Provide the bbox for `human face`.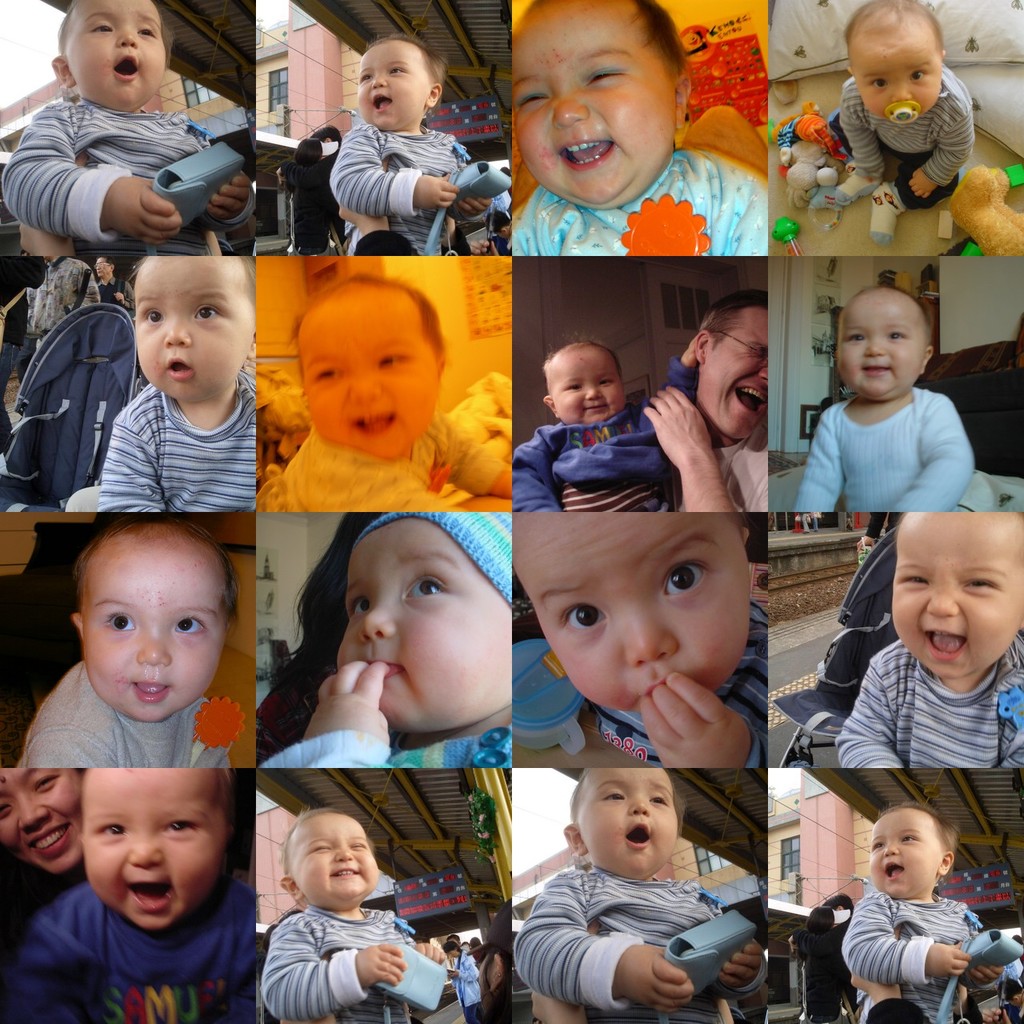
82,770,227,928.
